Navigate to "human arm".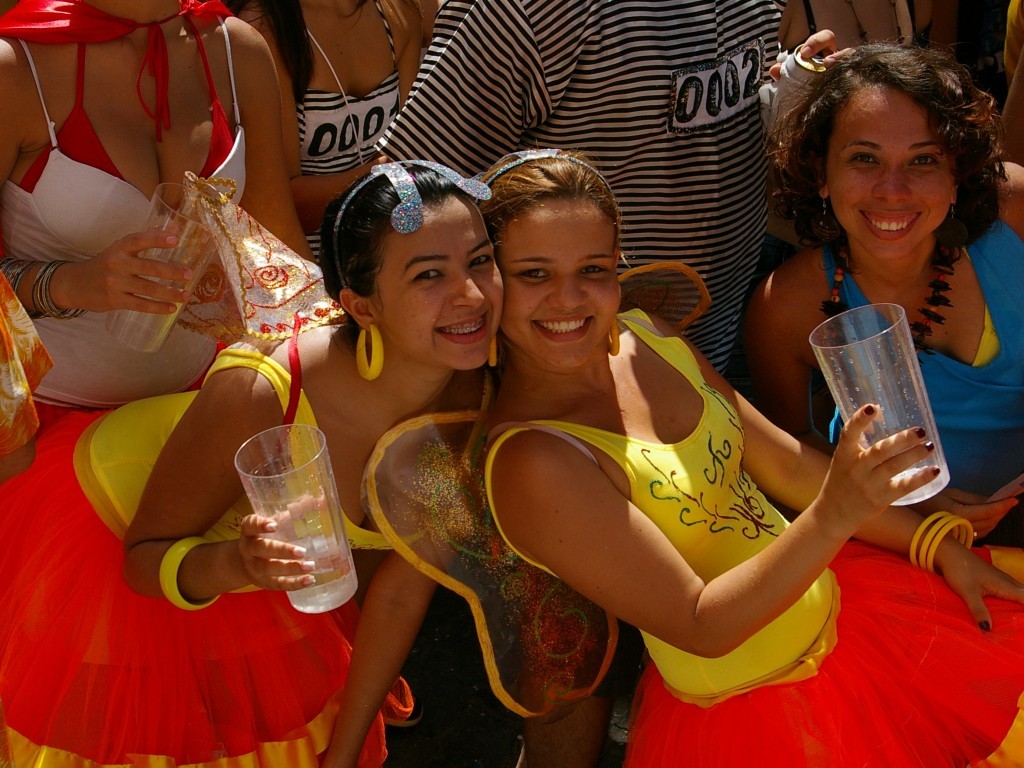
Navigation target: bbox=(1016, 163, 1023, 240).
